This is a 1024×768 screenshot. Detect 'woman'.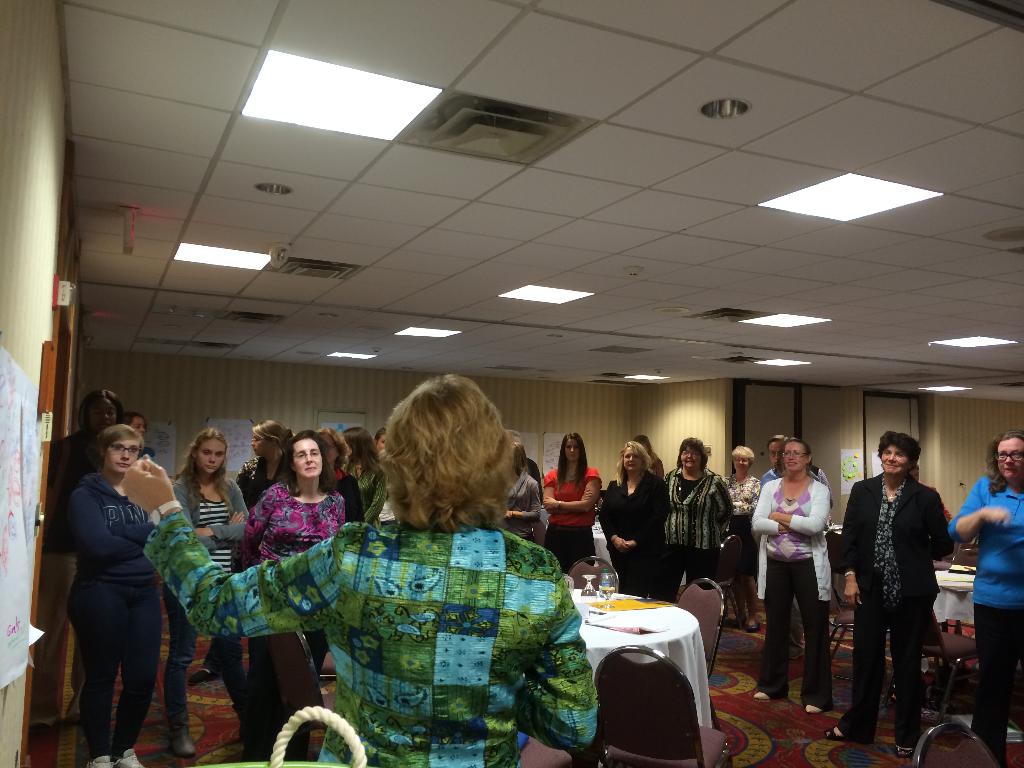
left=123, top=373, right=595, bottom=767.
